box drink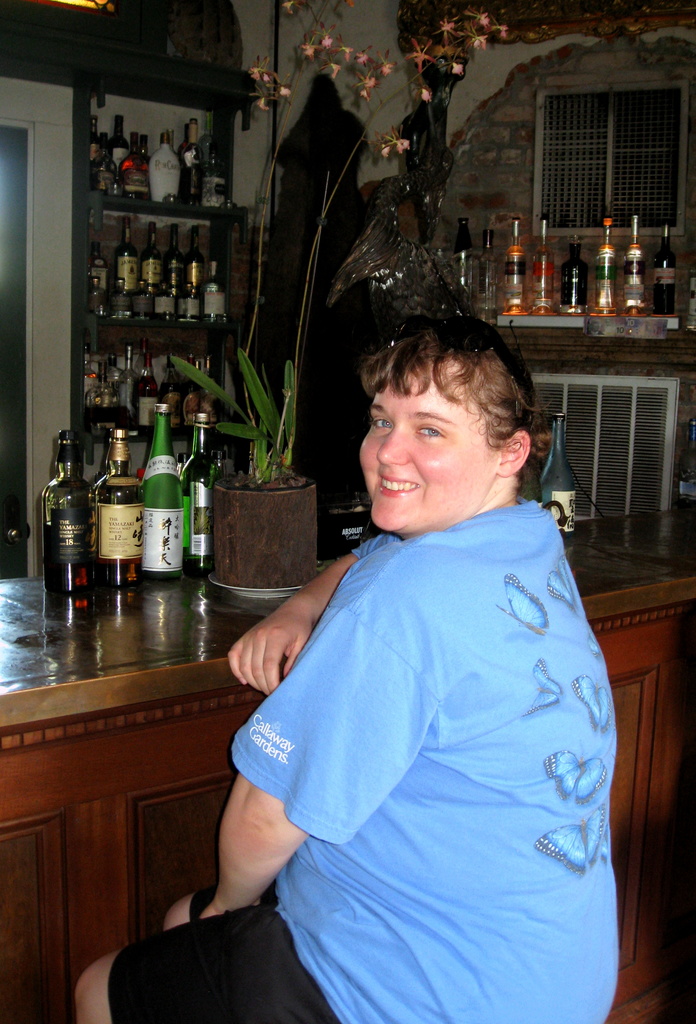
597:245:616:308
